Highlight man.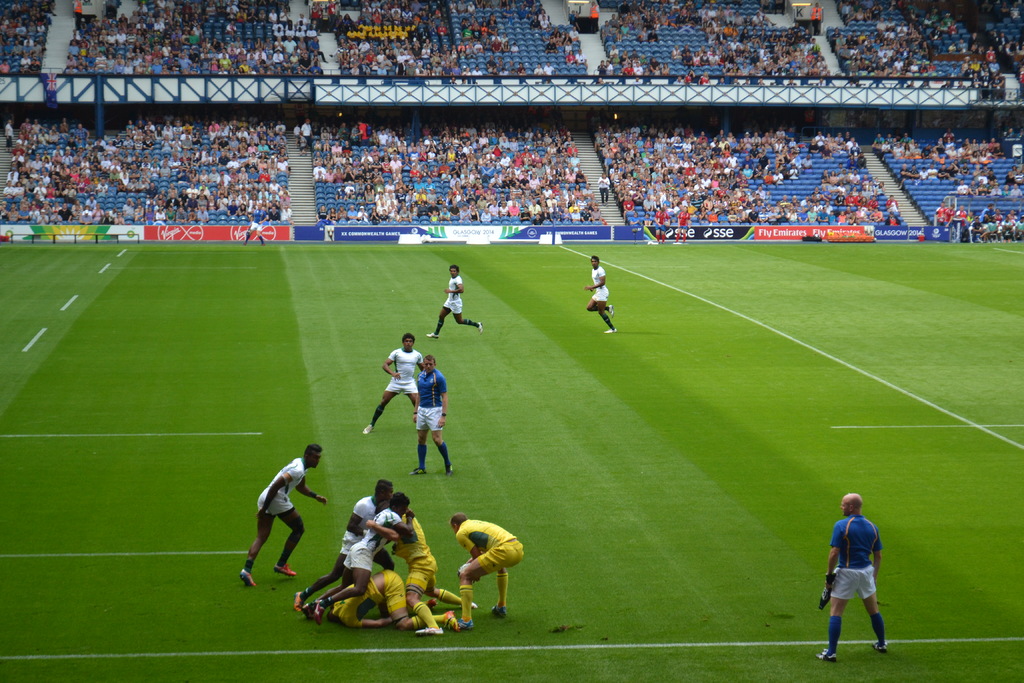
Highlighted region: [903,165,920,181].
